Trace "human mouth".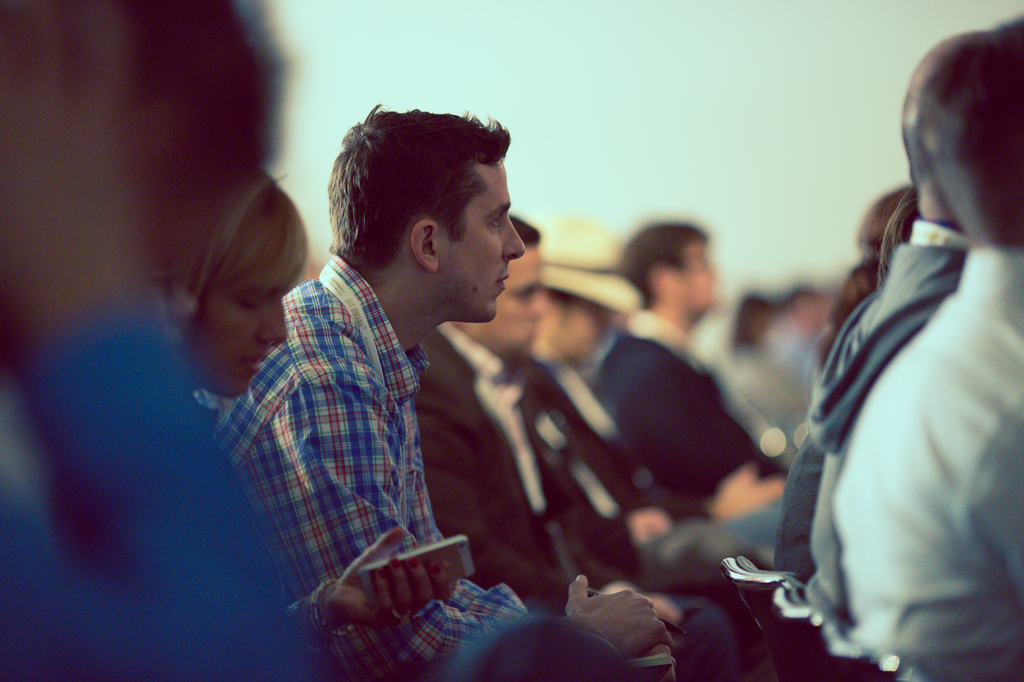
Traced to bbox=[496, 264, 506, 292].
